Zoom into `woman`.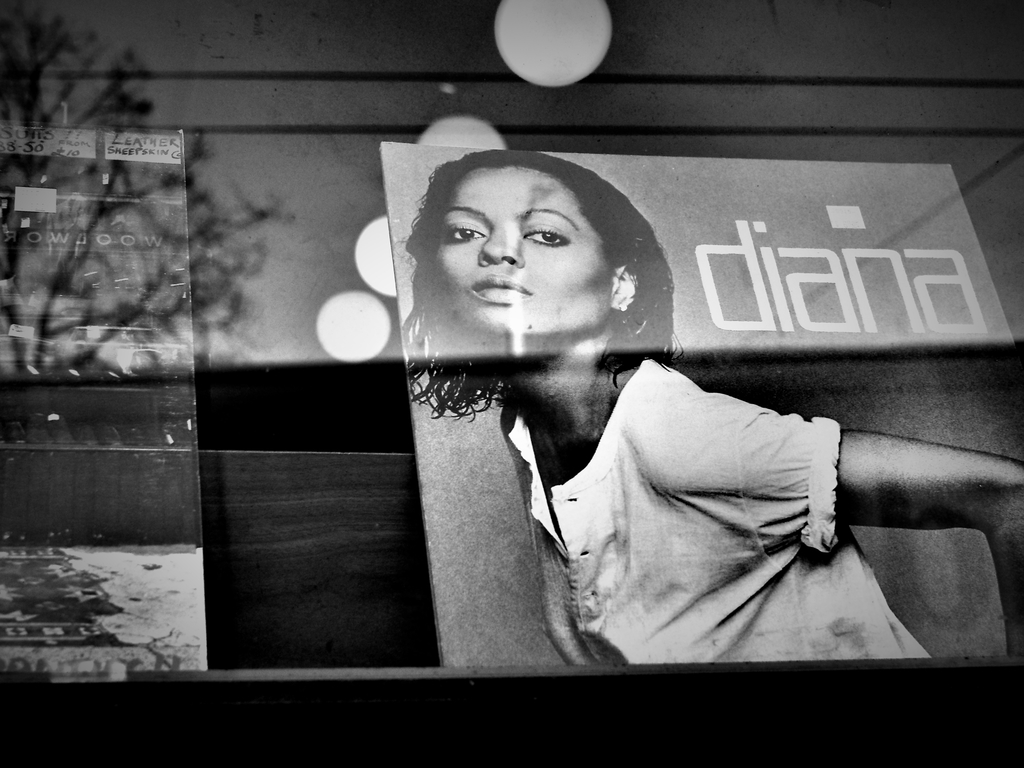
Zoom target: <bbox>402, 153, 1023, 669</bbox>.
